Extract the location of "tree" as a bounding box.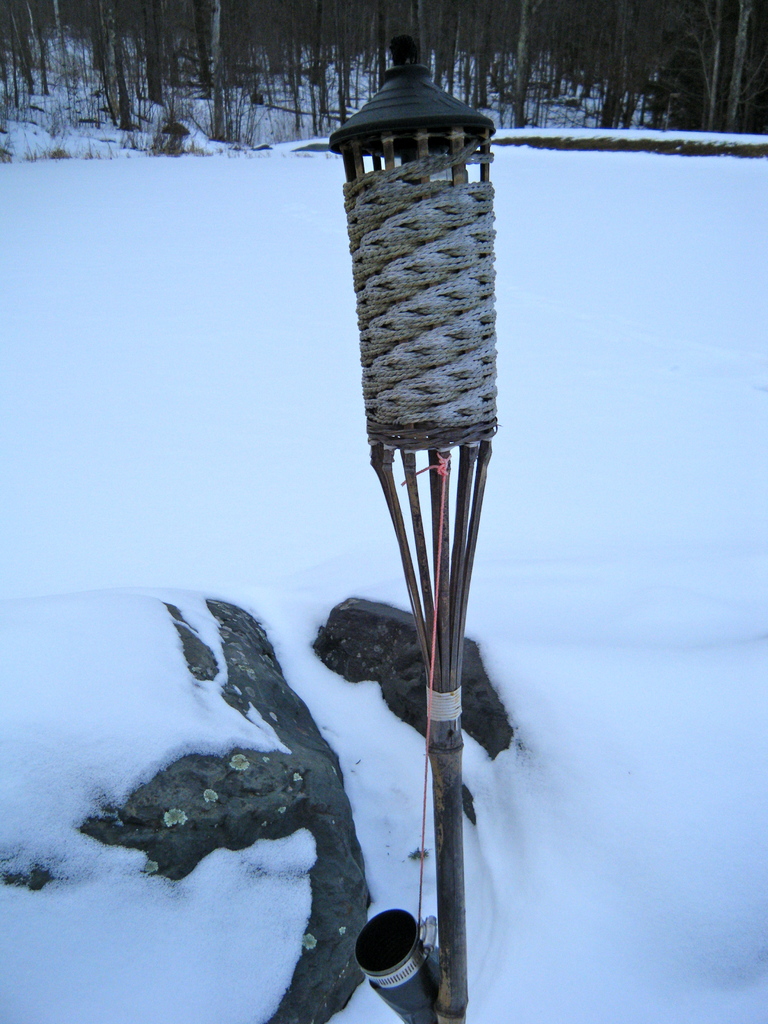
{"x1": 213, "y1": 0, "x2": 224, "y2": 142}.
